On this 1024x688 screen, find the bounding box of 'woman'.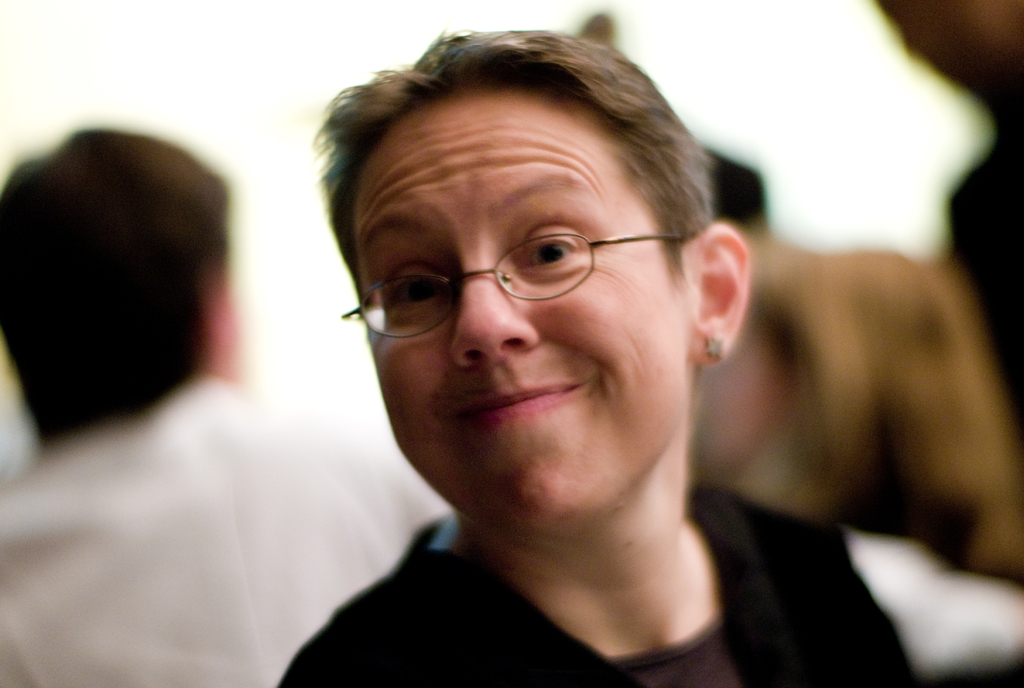
Bounding box: {"left": 194, "top": 14, "right": 848, "bottom": 685}.
